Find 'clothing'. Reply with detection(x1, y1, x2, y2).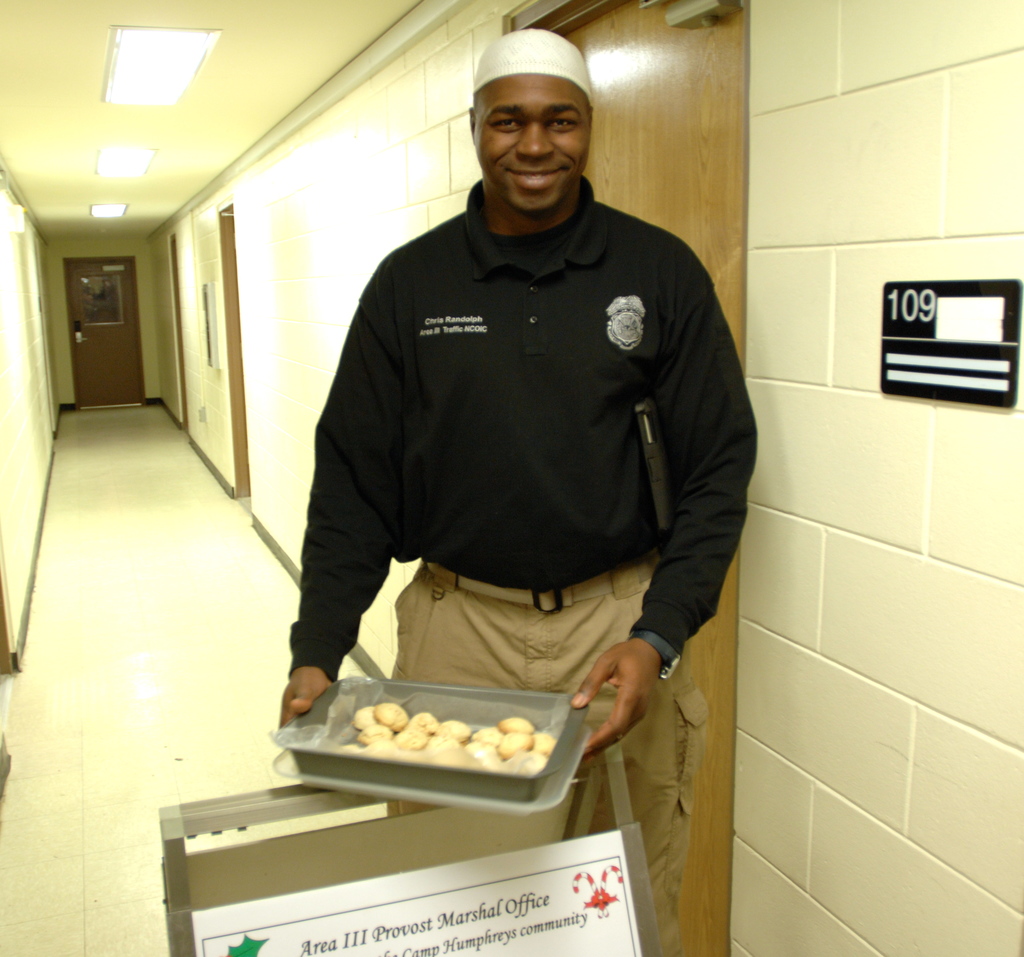
detection(291, 168, 757, 684).
